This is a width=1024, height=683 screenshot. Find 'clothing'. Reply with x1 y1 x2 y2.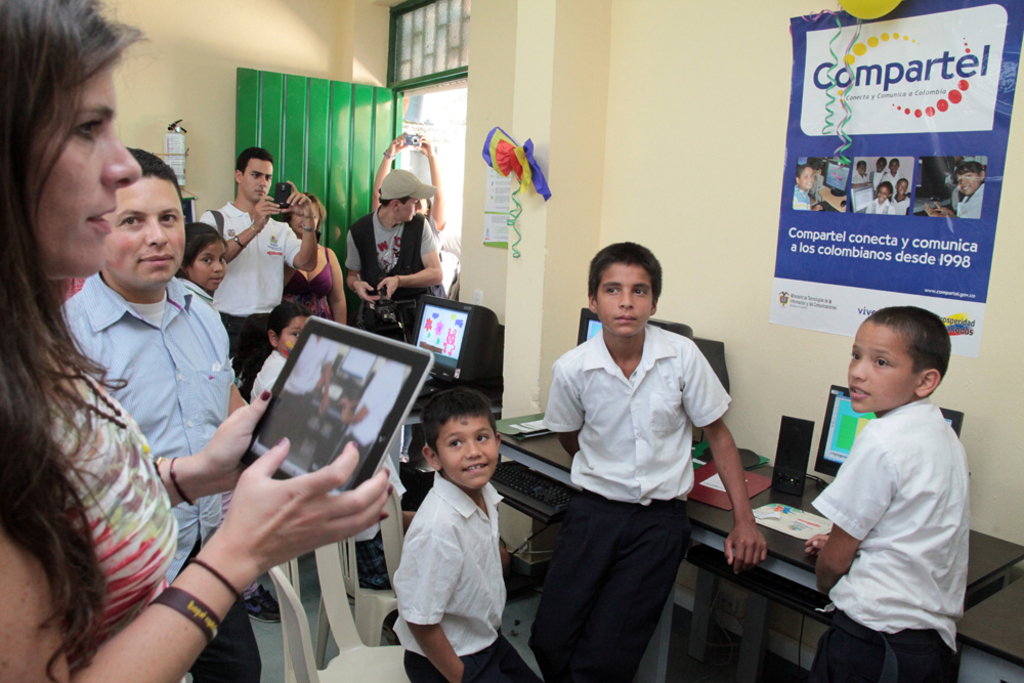
392 469 540 682.
